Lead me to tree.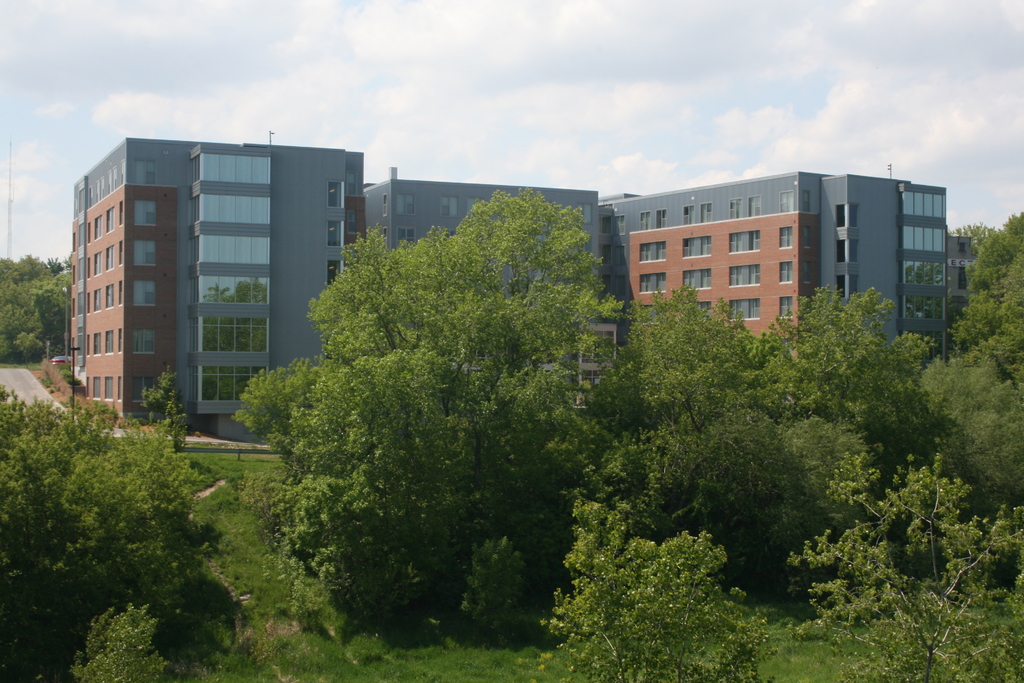
Lead to region(794, 449, 1023, 682).
